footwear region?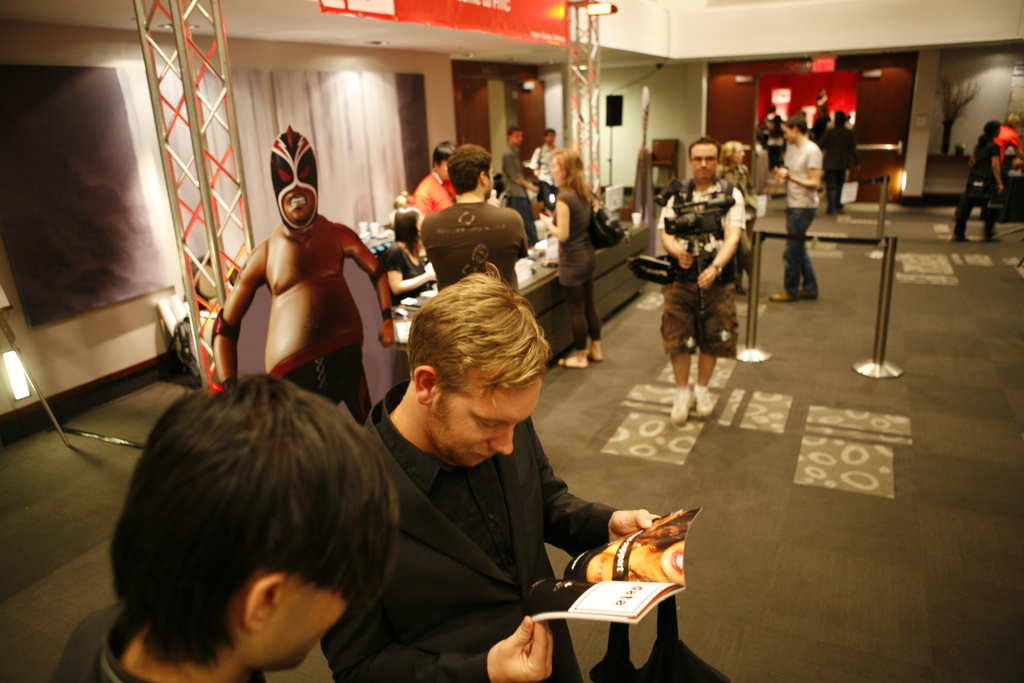
left=769, top=292, right=792, bottom=299
